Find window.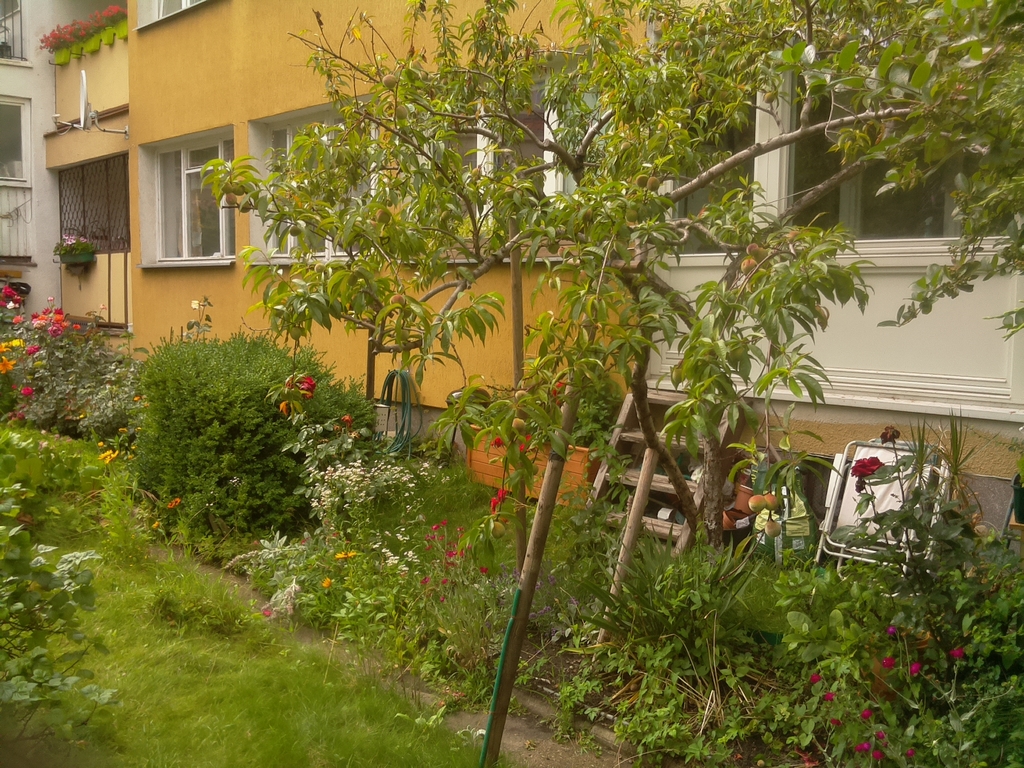
pyautogui.locateOnScreen(791, 71, 1023, 235).
